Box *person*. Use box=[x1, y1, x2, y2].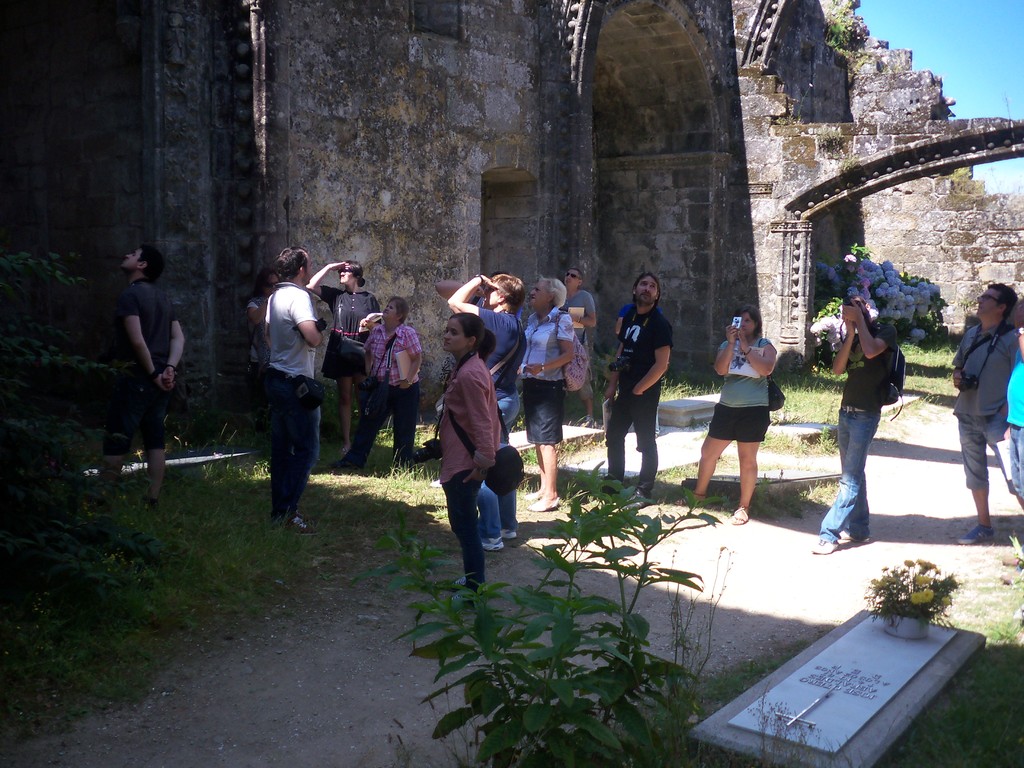
box=[673, 305, 776, 526].
